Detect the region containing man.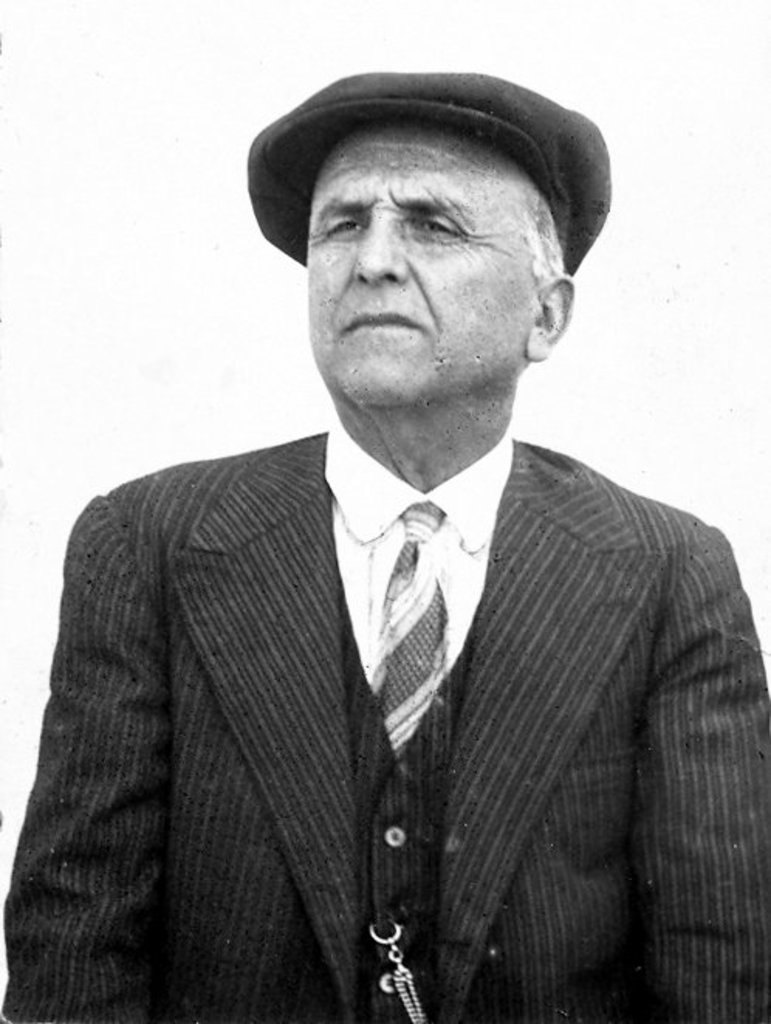
[0,40,770,1012].
